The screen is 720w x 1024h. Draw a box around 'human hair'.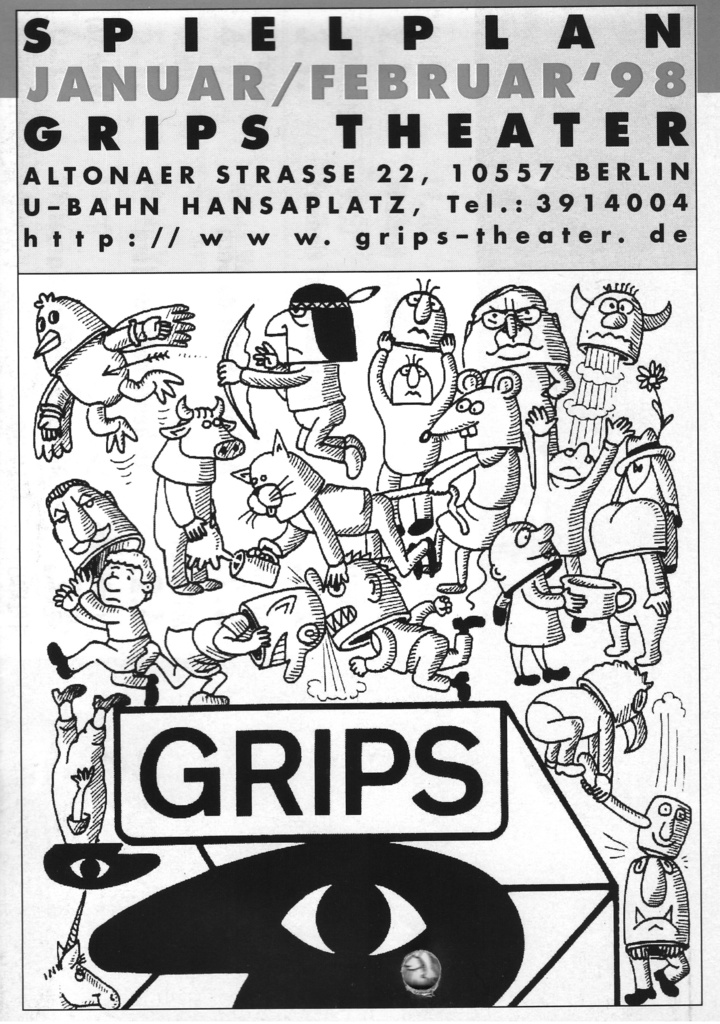
select_region(416, 277, 442, 294).
